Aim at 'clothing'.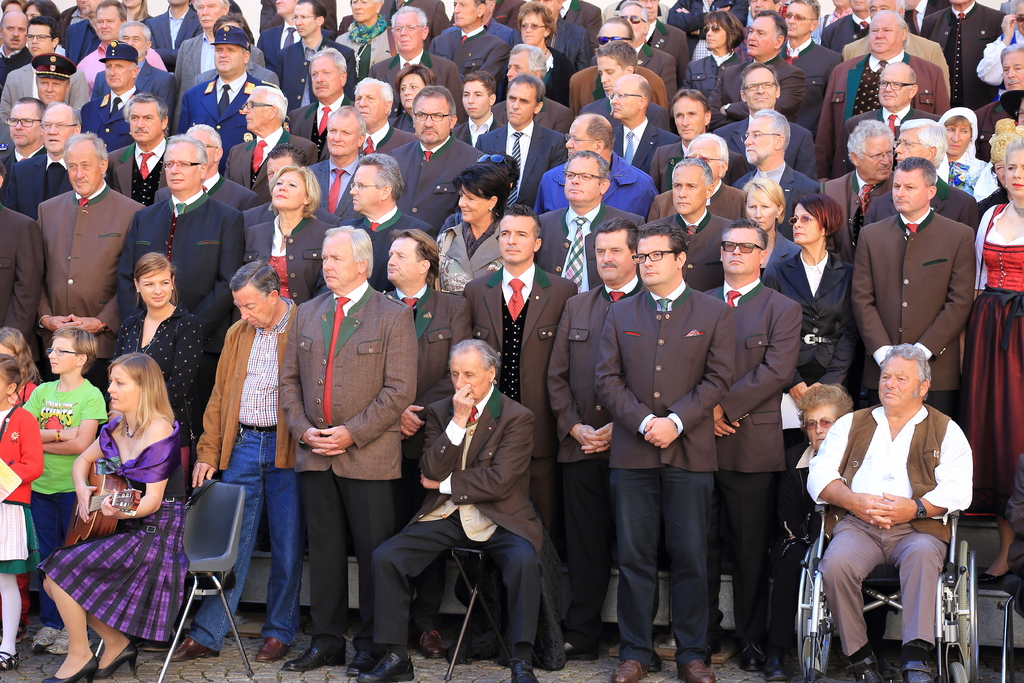
Aimed at [x1=143, y1=169, x2=252, y2=236].
